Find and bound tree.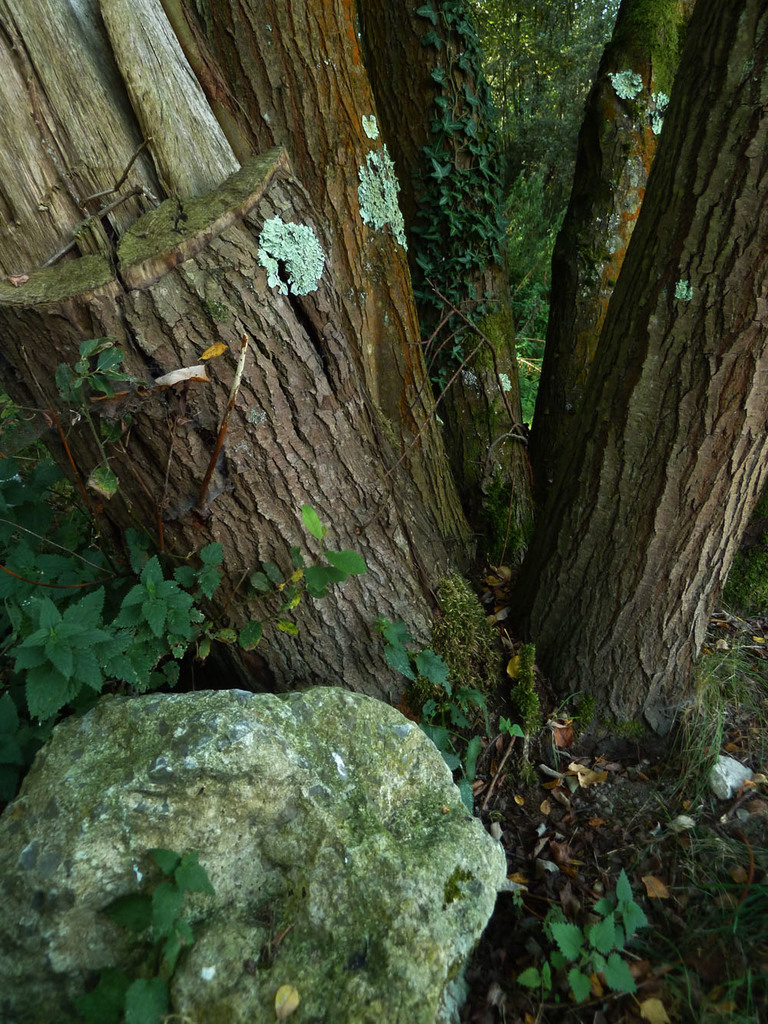
Bound: locate(0, 0, 767, 849).
